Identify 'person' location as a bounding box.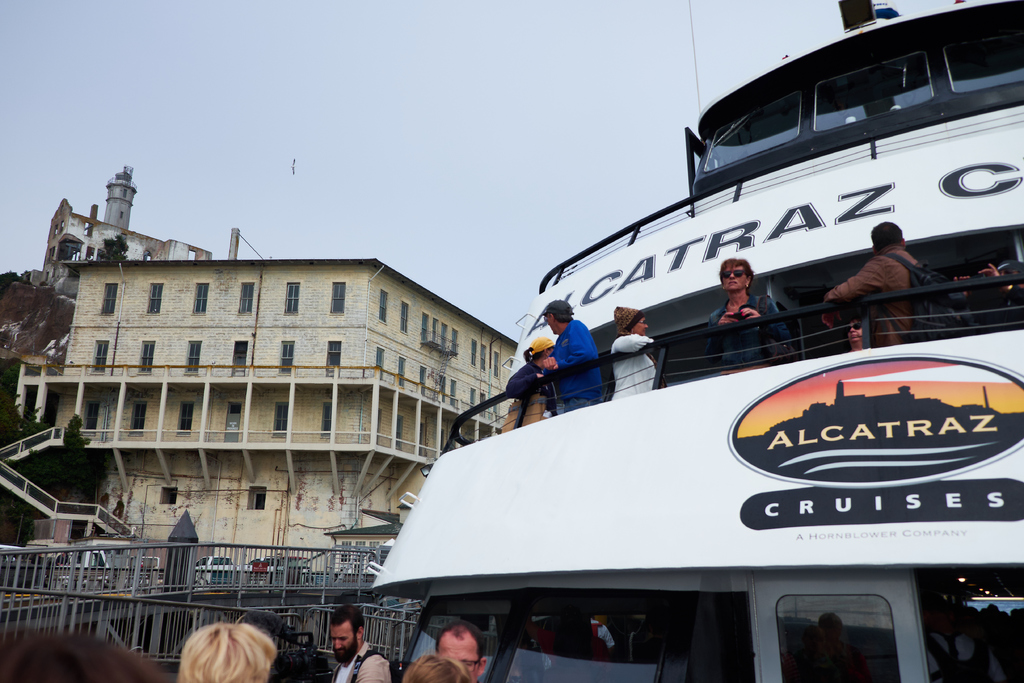
left=505, top=334, right=556, bottom=428.
